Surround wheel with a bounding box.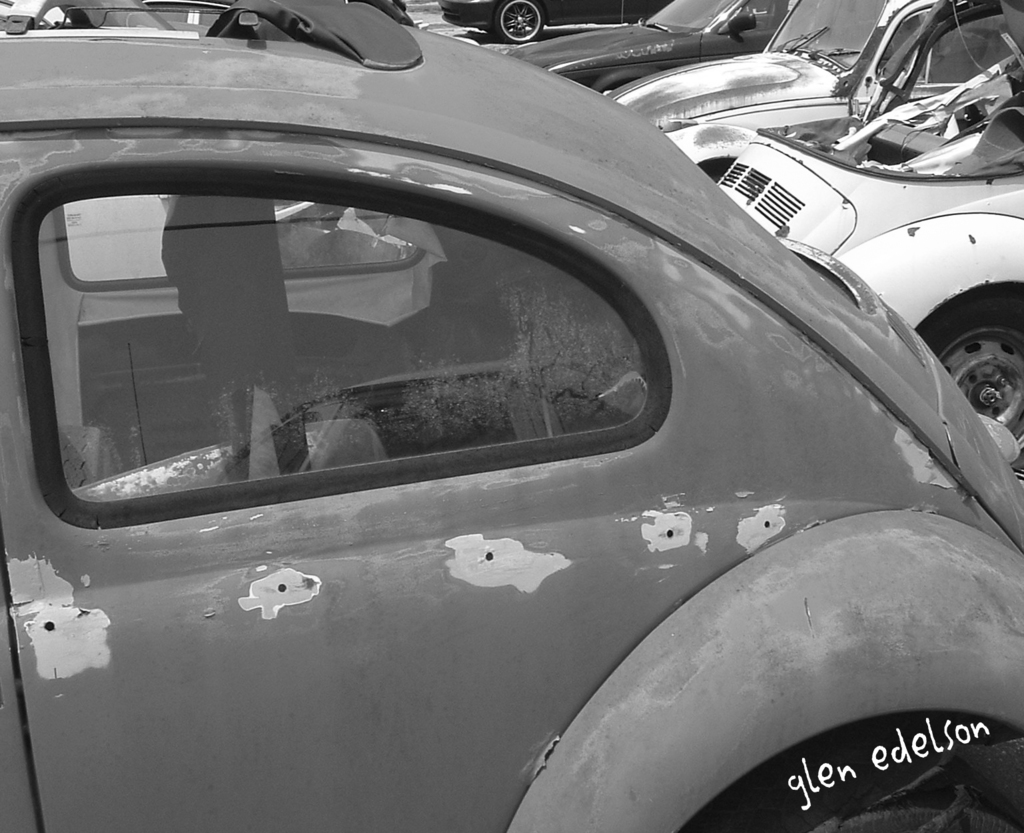
(793, 764, 1023, 832).
